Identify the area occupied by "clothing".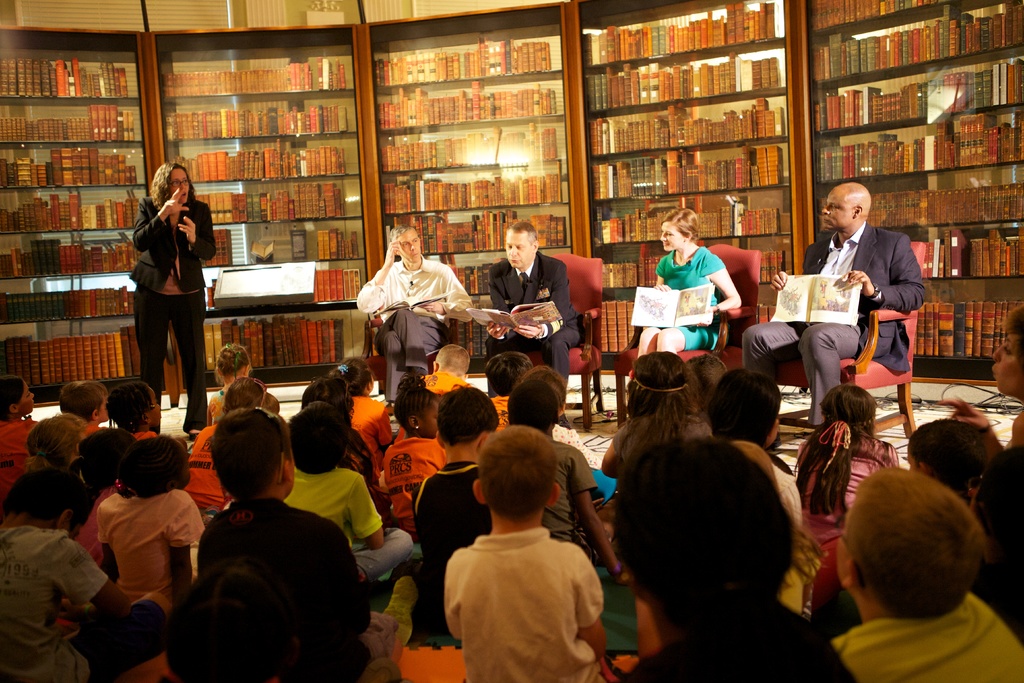
Area: <region>356, 254, 492, 391</region>.
